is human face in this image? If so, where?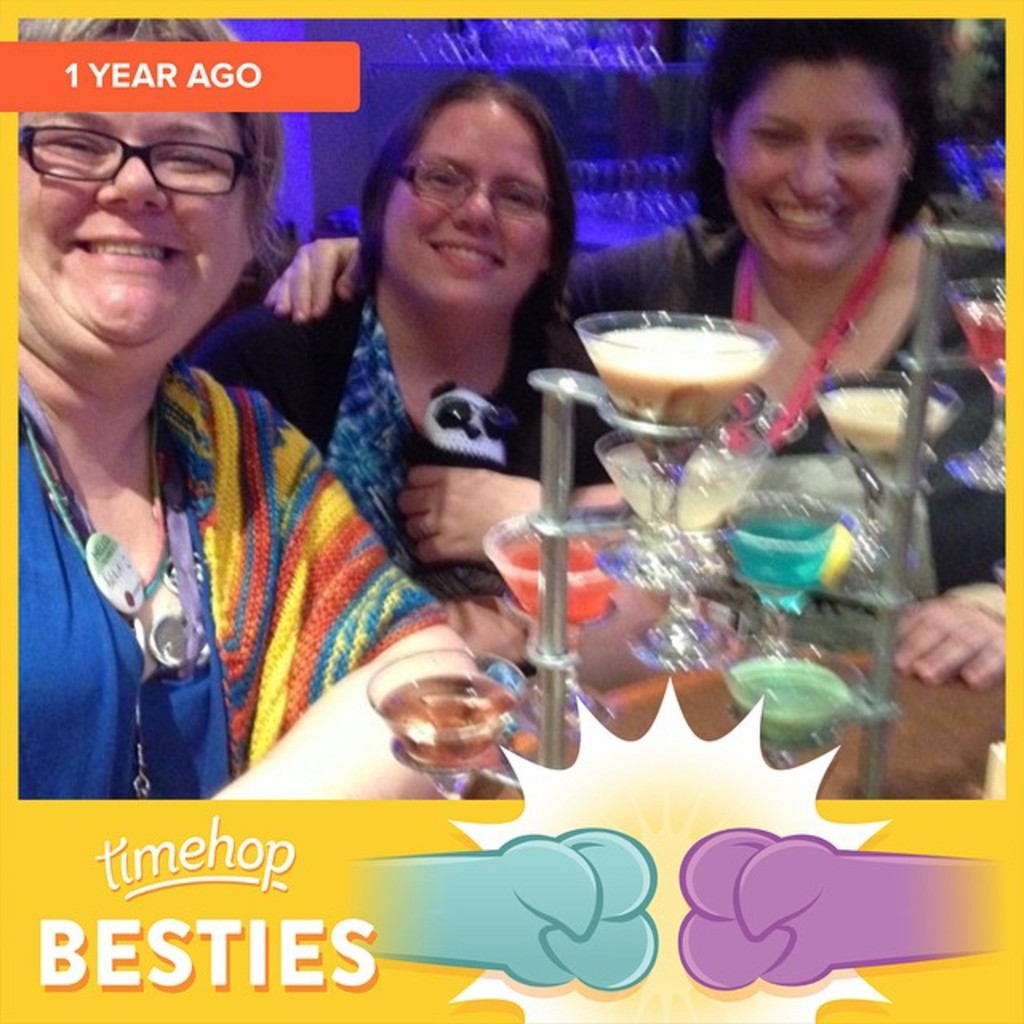
Yes, at {"left": 718, "top": 58, "right": 904, "bottom": 269}.
